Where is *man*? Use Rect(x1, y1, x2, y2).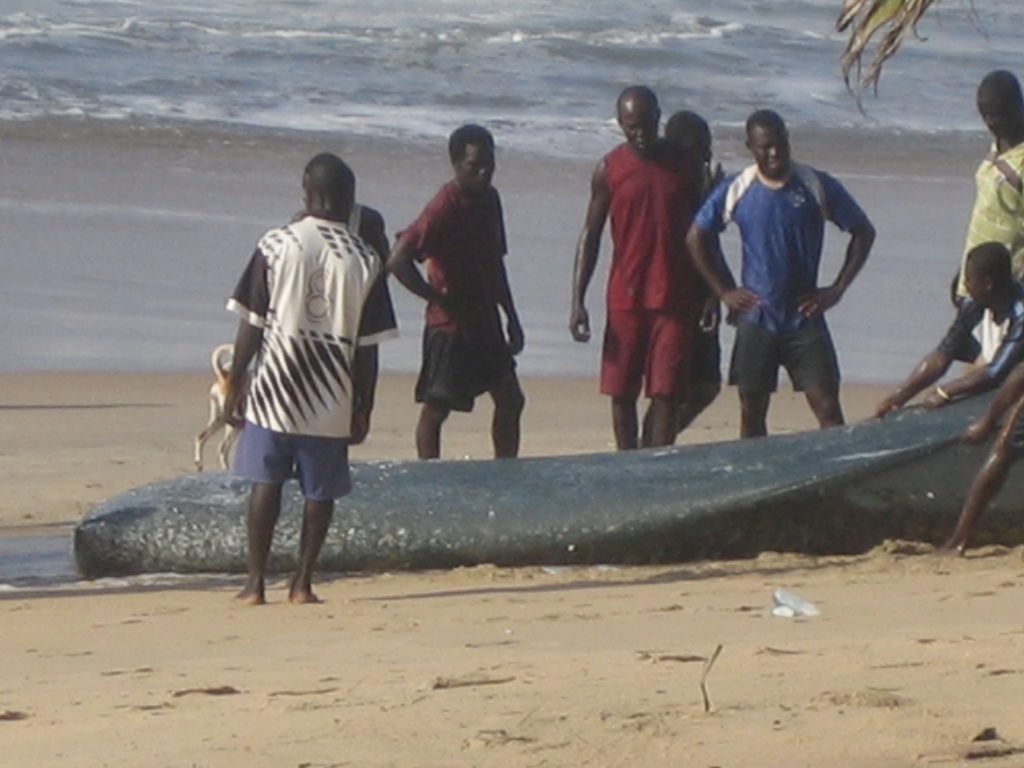
Rect(223, 152, 397, 611).
